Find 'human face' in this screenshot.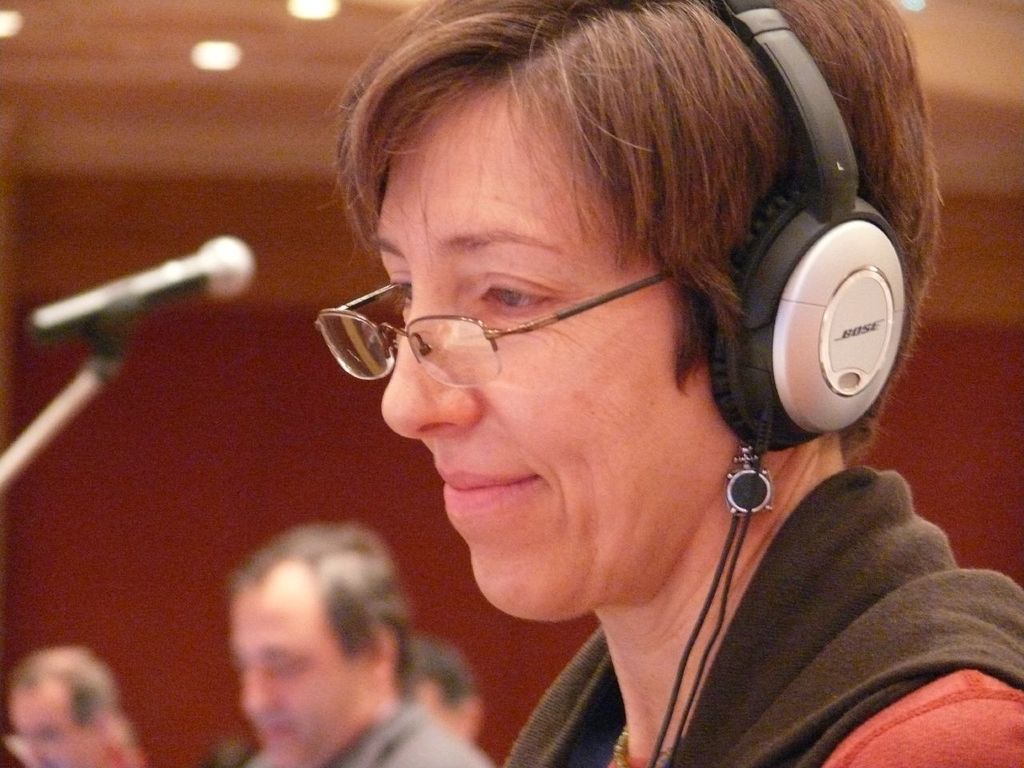
The bounding box for 'human face' is (x1=12, y1=677, x2=100, y2=767).
